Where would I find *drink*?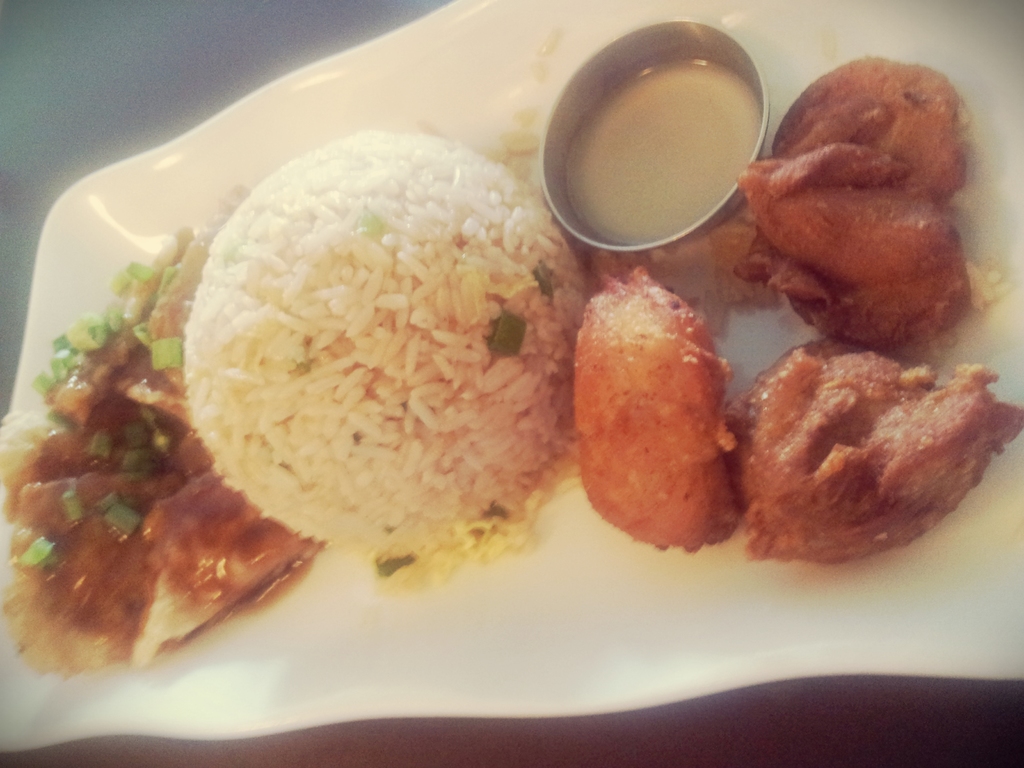
At <box>563,56,763,245</box>.
